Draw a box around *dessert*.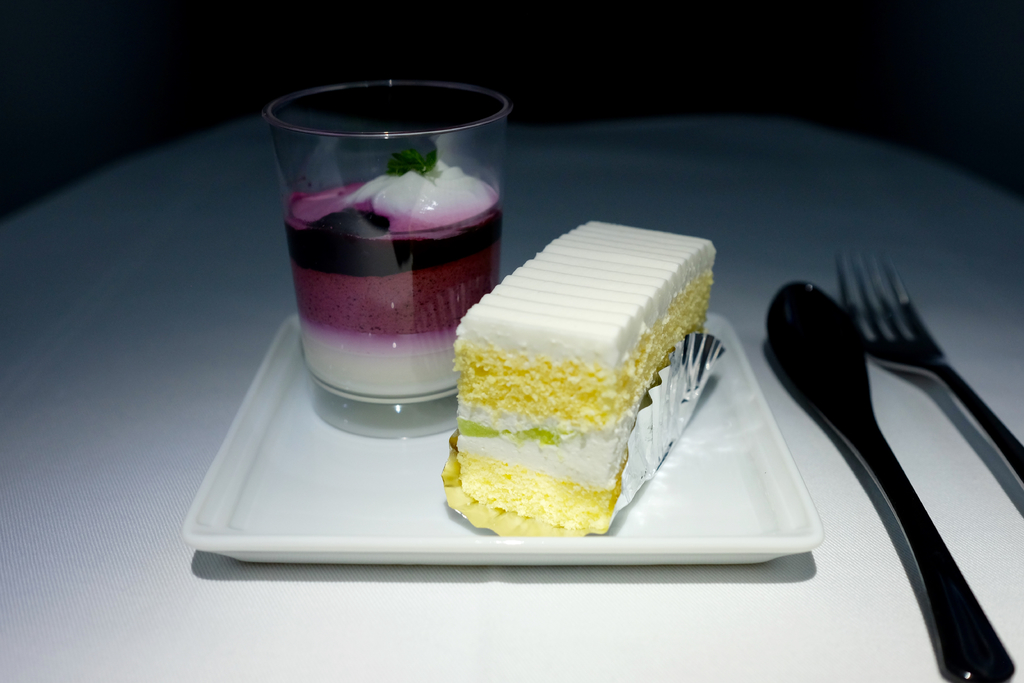
crop(297, 170, 504, 245).
